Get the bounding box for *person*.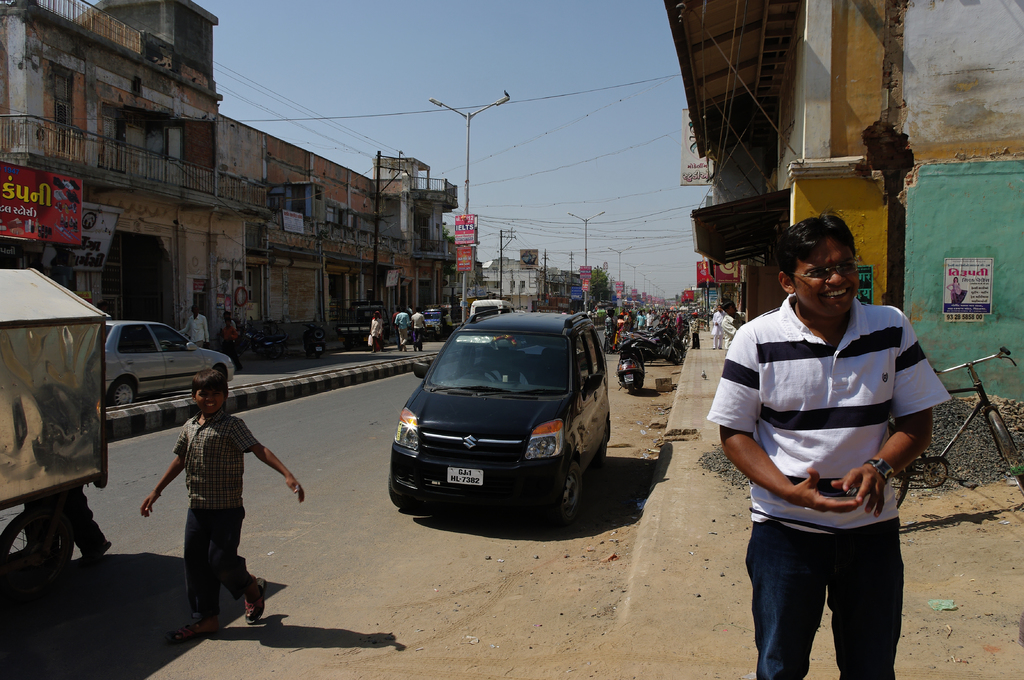
bbox=[691, 310, 701, 351].
